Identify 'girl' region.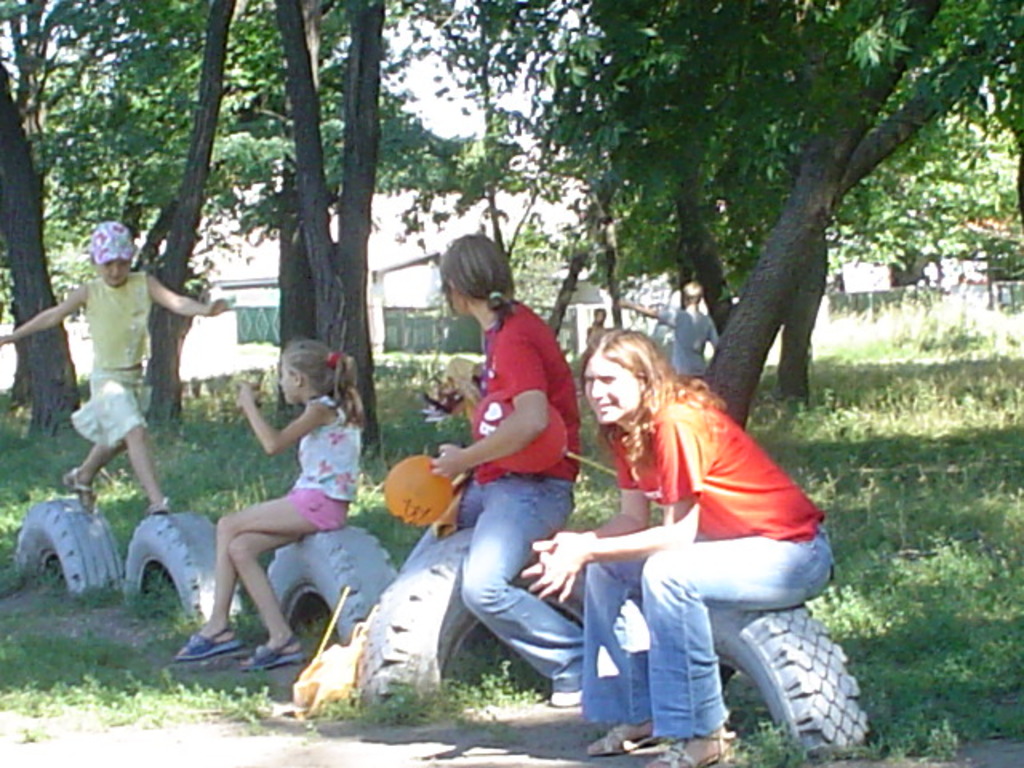
Region: crop(0, 218, 240, 517).
